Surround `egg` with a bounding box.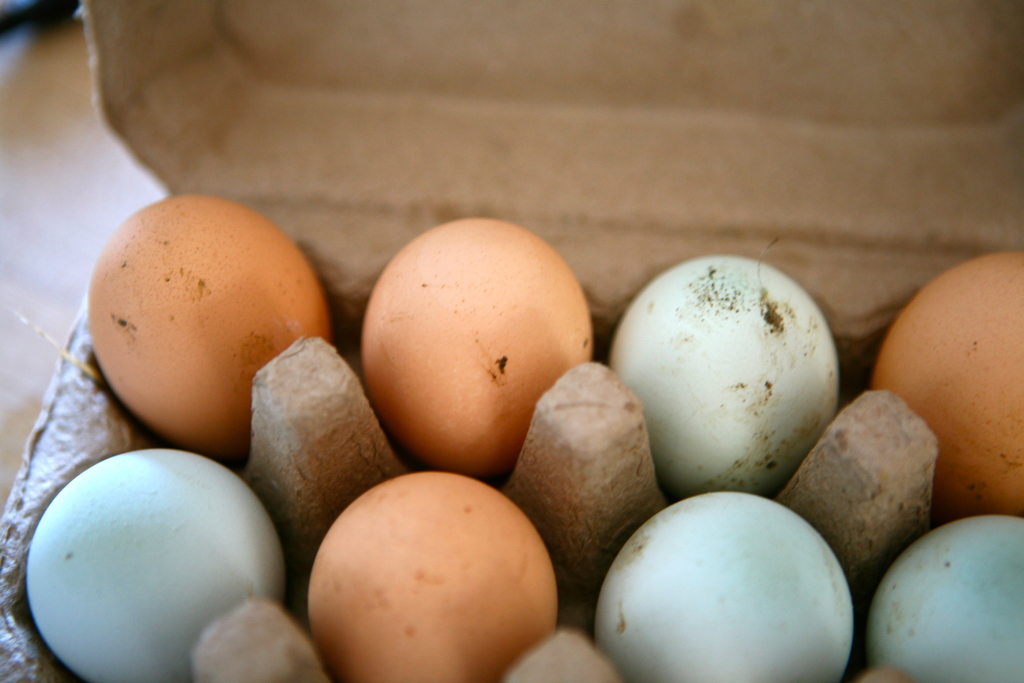
box=[595, 488, 860, 682].
